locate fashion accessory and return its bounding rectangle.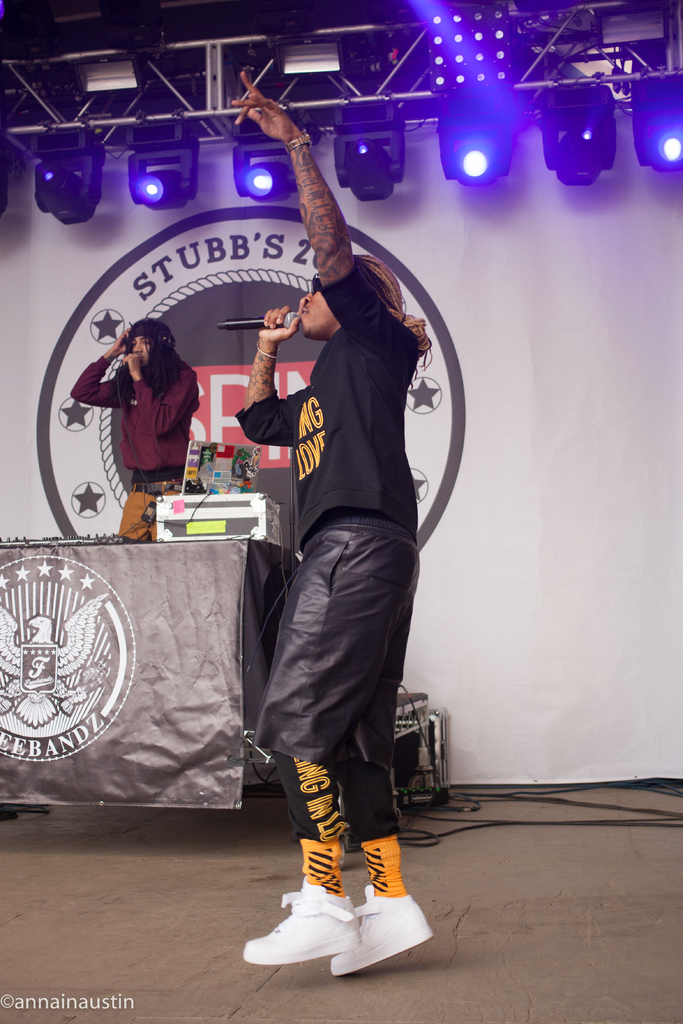
box=[311, 273, 317, 294].
